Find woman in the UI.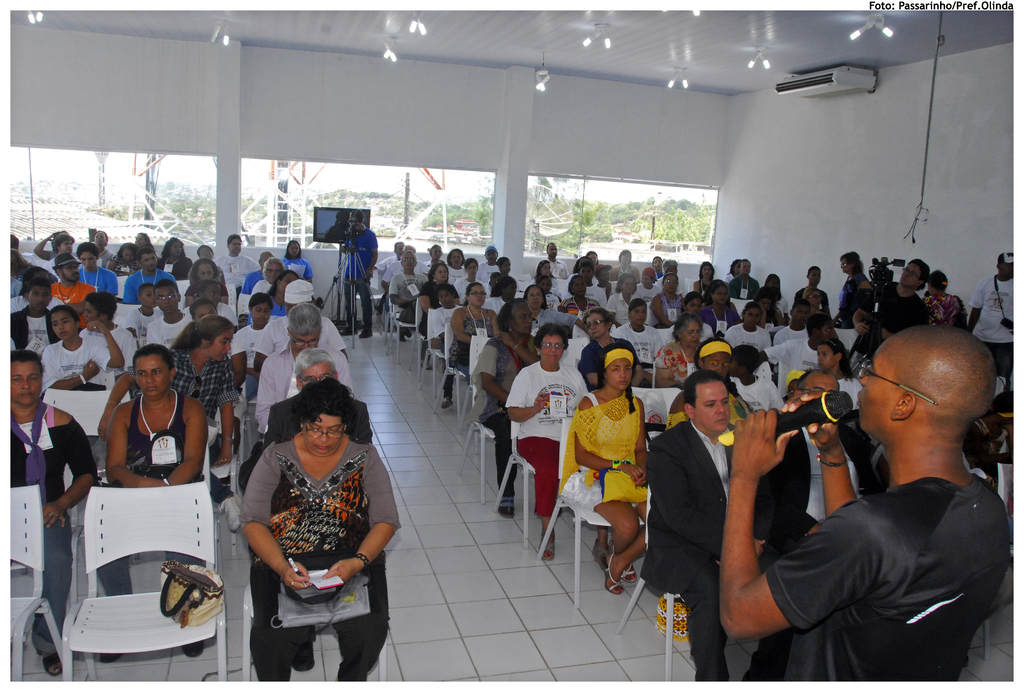
UI element at <box>234,371,386,688</box>.
